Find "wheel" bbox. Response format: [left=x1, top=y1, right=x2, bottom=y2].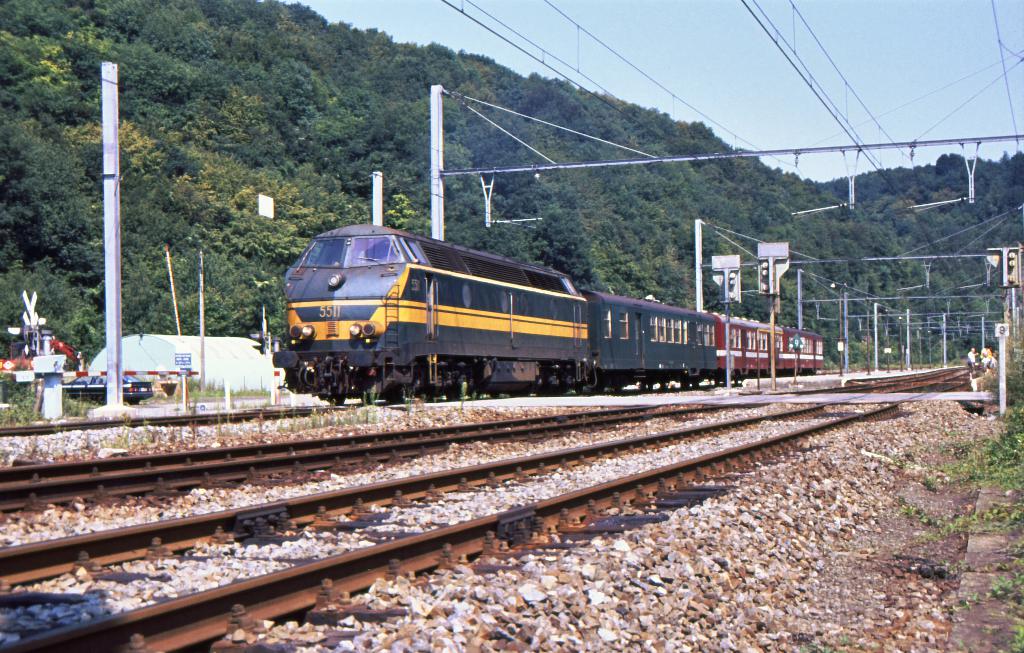
[left=445, top=378, right=465, bottom=405].
